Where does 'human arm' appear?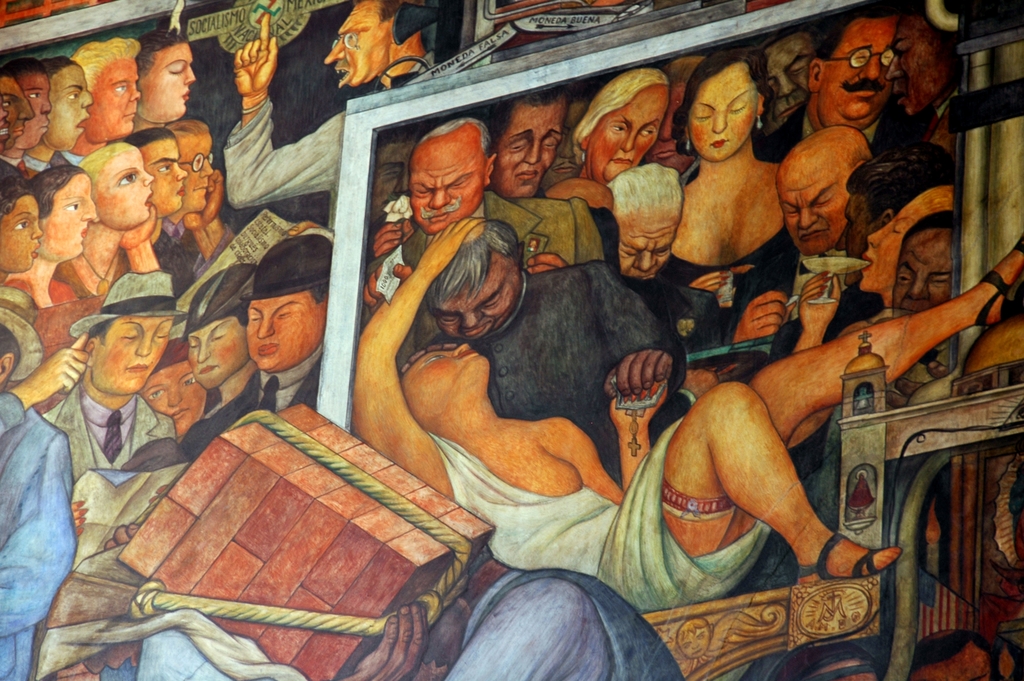
Appears at [228,12,349,195].
